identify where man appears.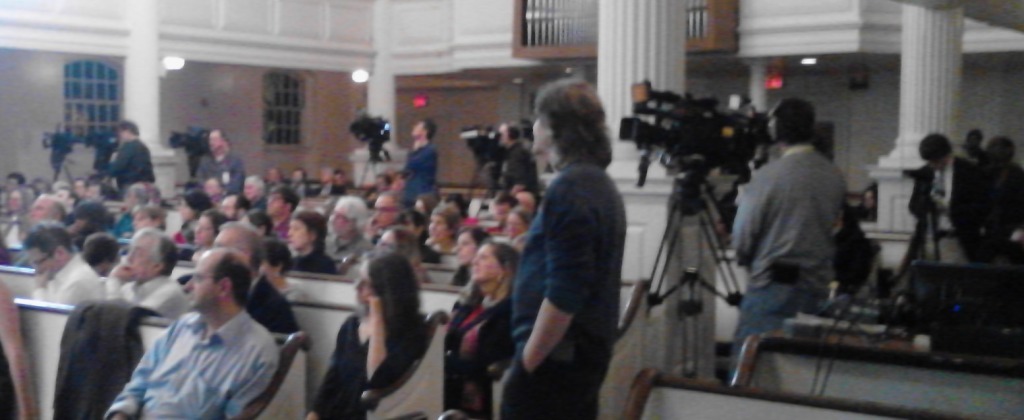
Appears at box=[101, 238, 283, 419].
